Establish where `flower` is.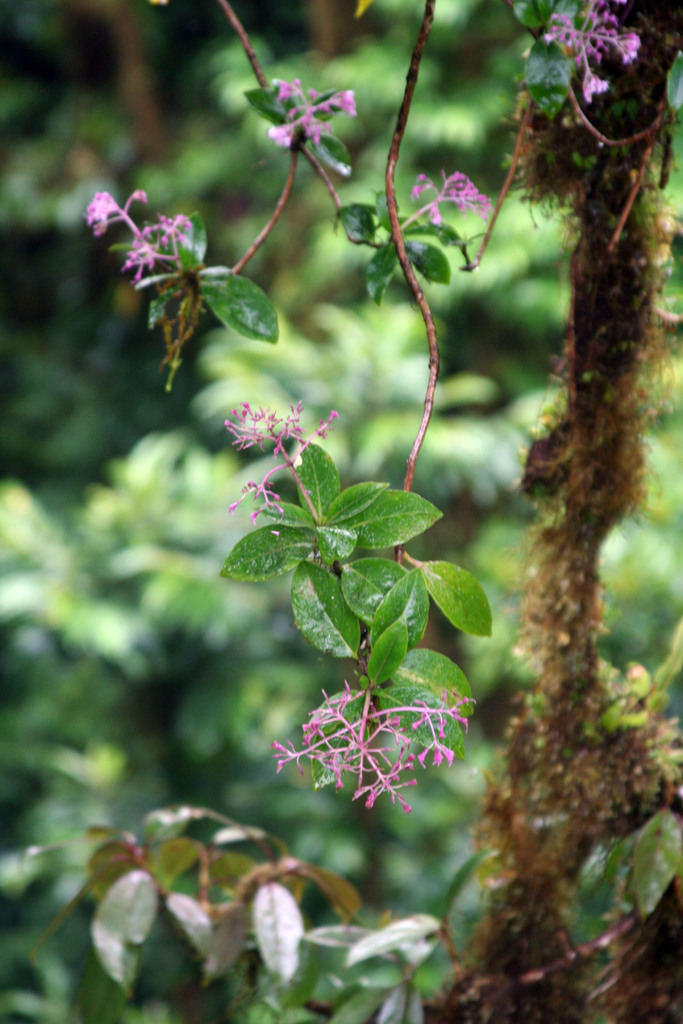
Established at {"left": 272, "top": 70, "right": 360, "bottom": 147}.
